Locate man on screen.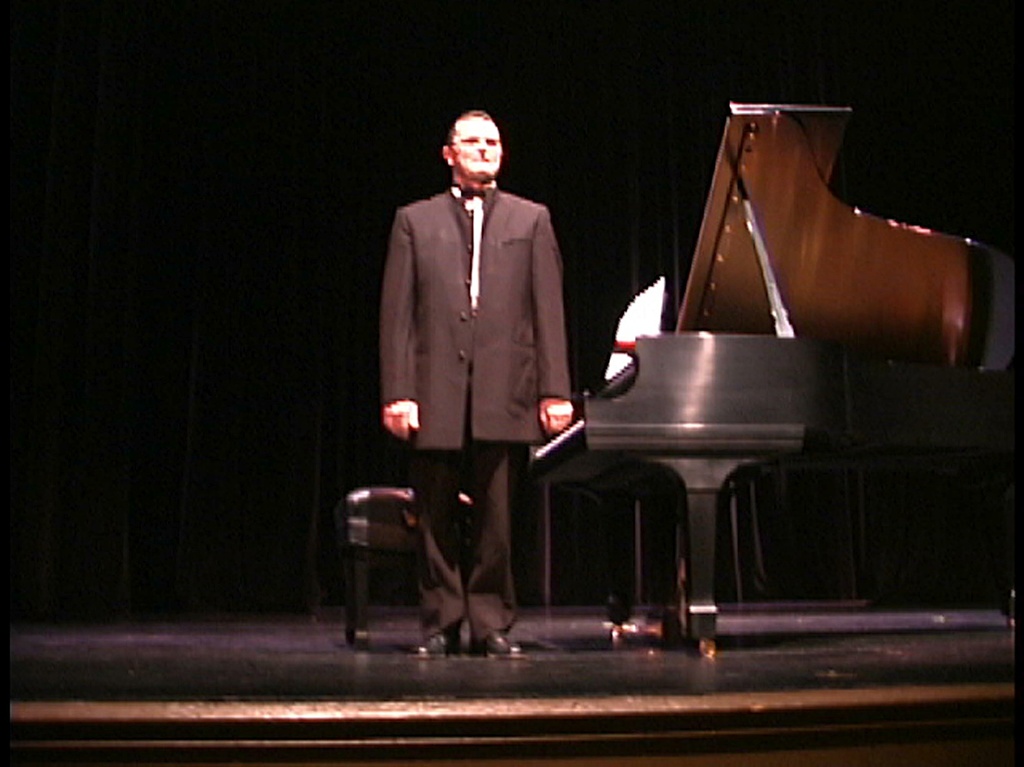
On screen at left=367, top=95, right=607, bottom=601.
